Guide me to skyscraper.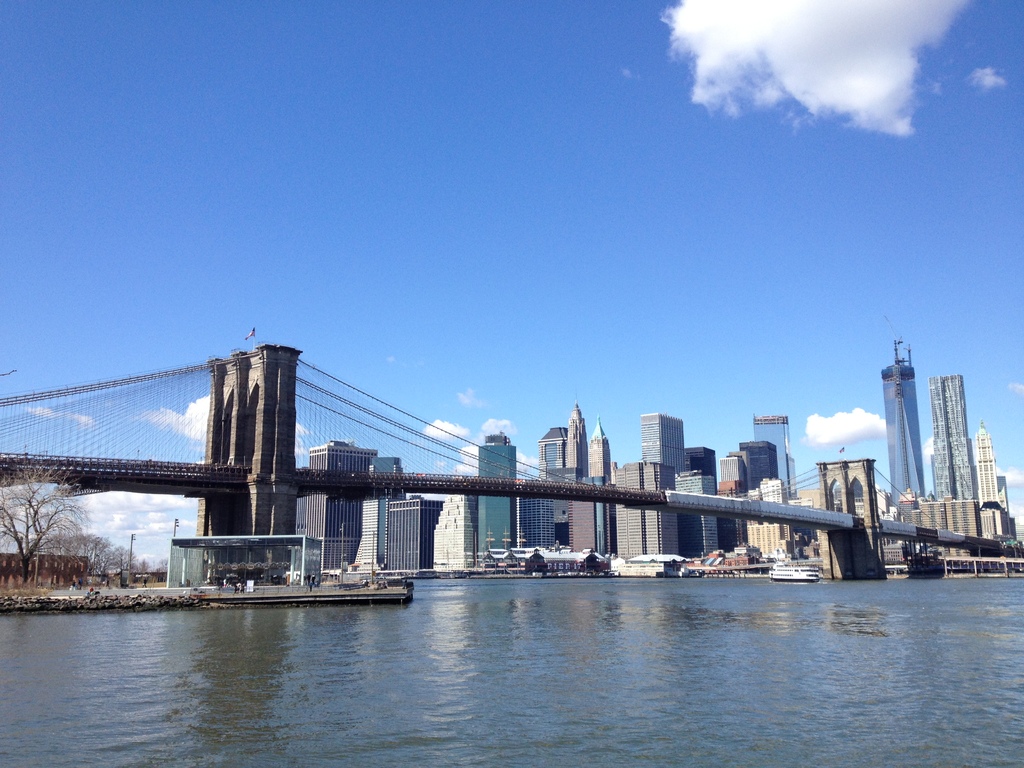
Guidance: (left=477, top=431, right=514, bottom=561).
